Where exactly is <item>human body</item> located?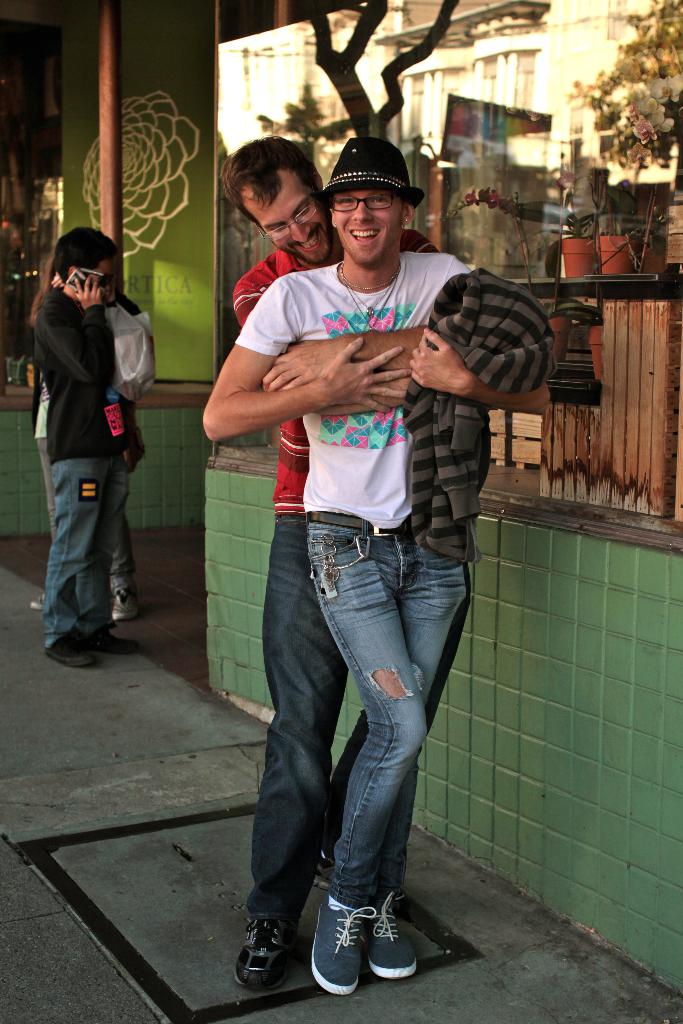
Its bounding box is (x1=220, y1=138, x2=550, y2=982).
